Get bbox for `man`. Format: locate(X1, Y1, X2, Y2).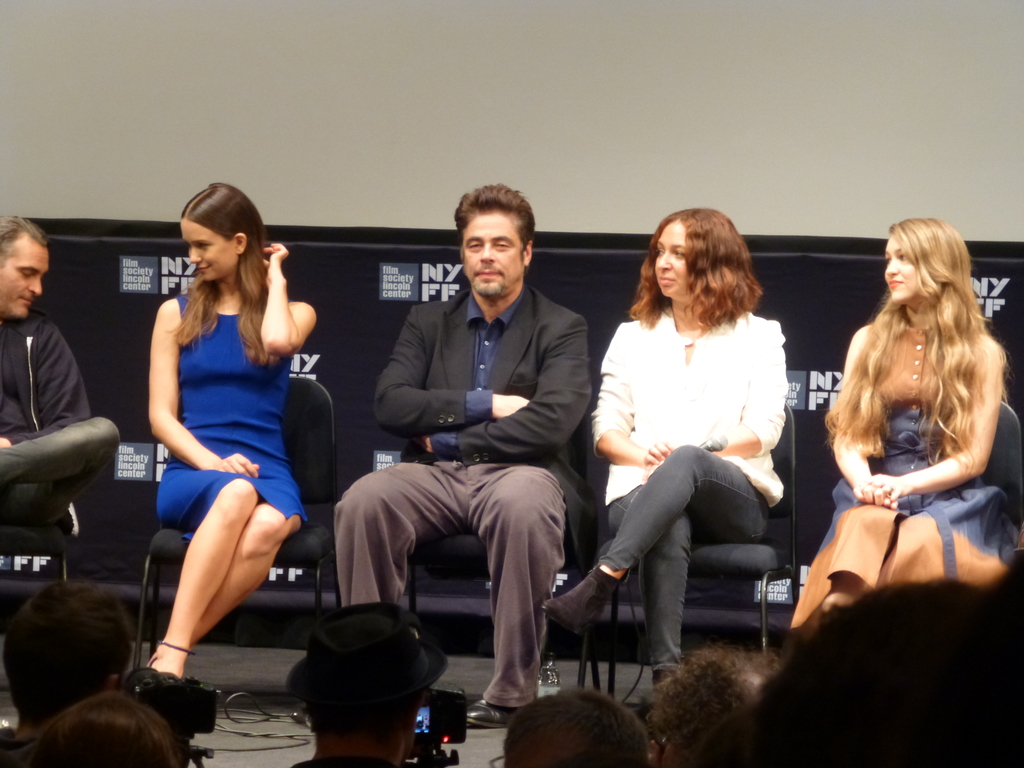
locate(342, 204, 598, 724).
